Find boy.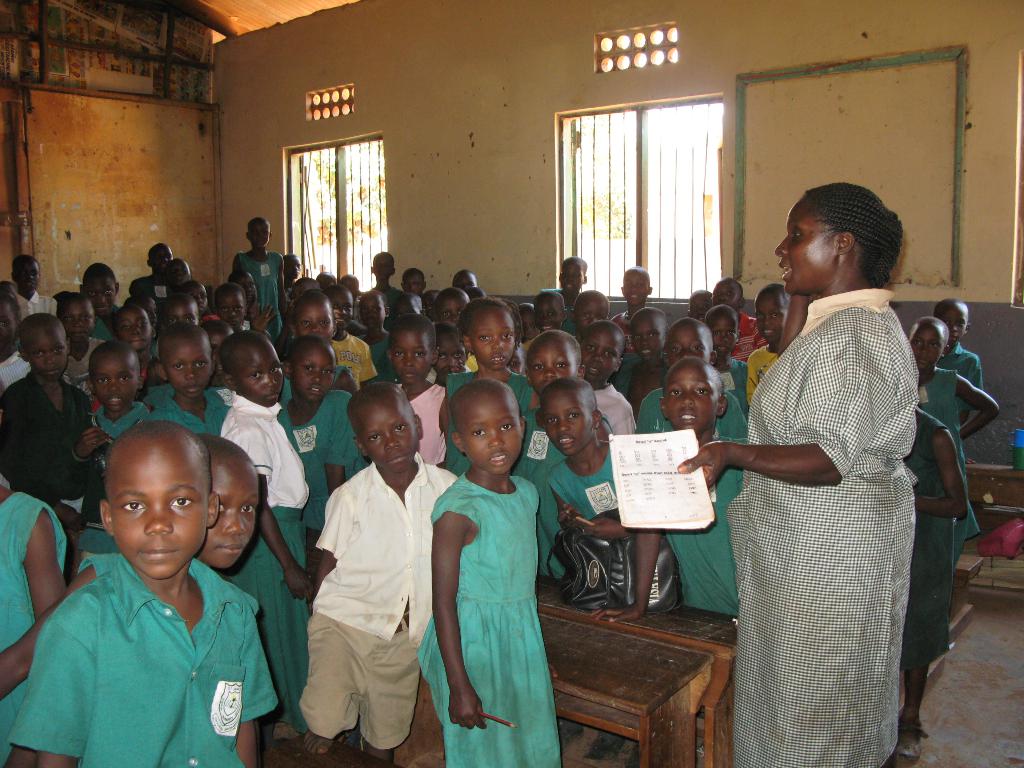
[906, 314, 997, 481].
